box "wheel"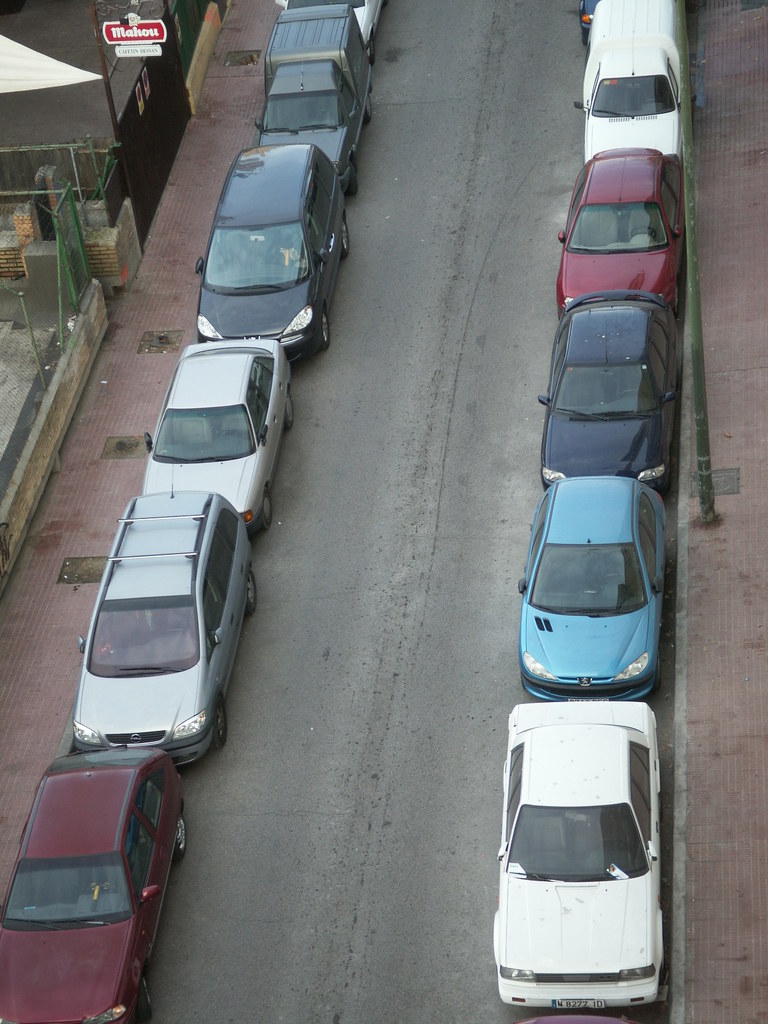
<box>321,308,332,347</box>
